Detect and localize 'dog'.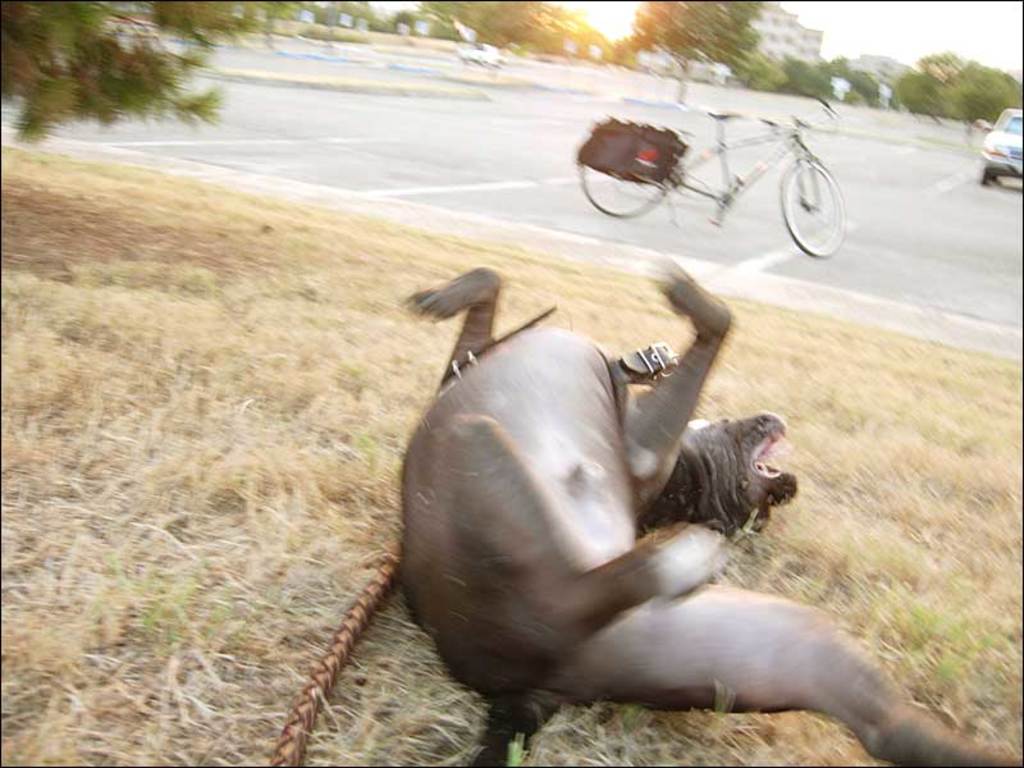
Localized at 403, 257, 1023, 767.
